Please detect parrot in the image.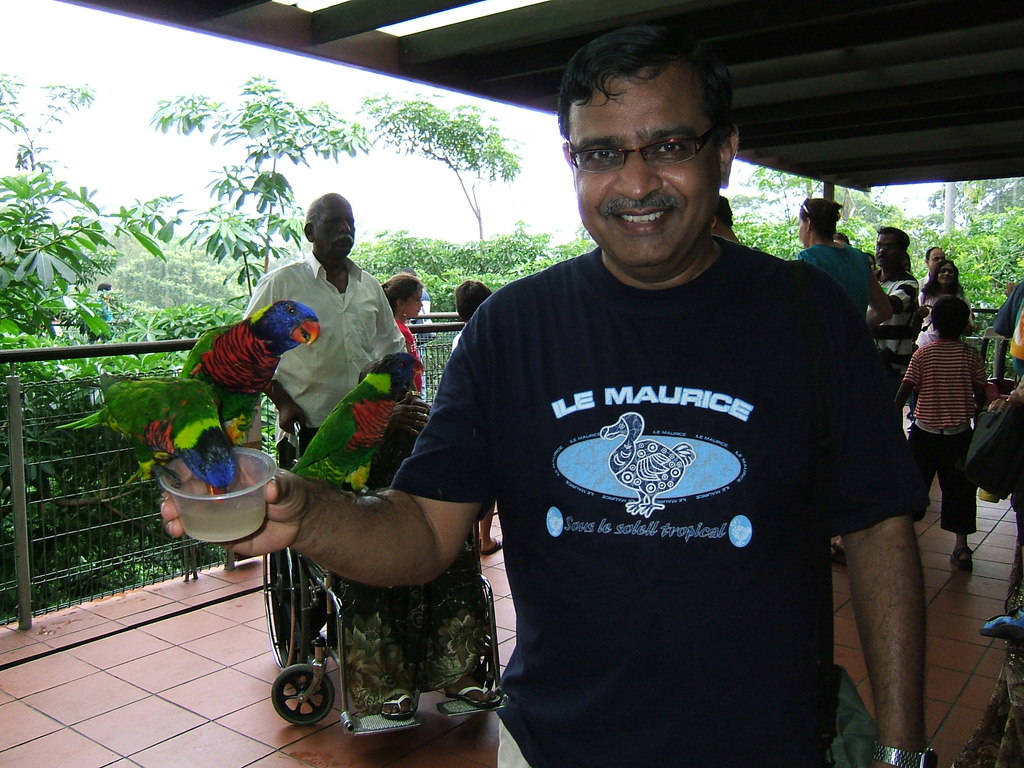
<box>296,349,418,483</box>.
